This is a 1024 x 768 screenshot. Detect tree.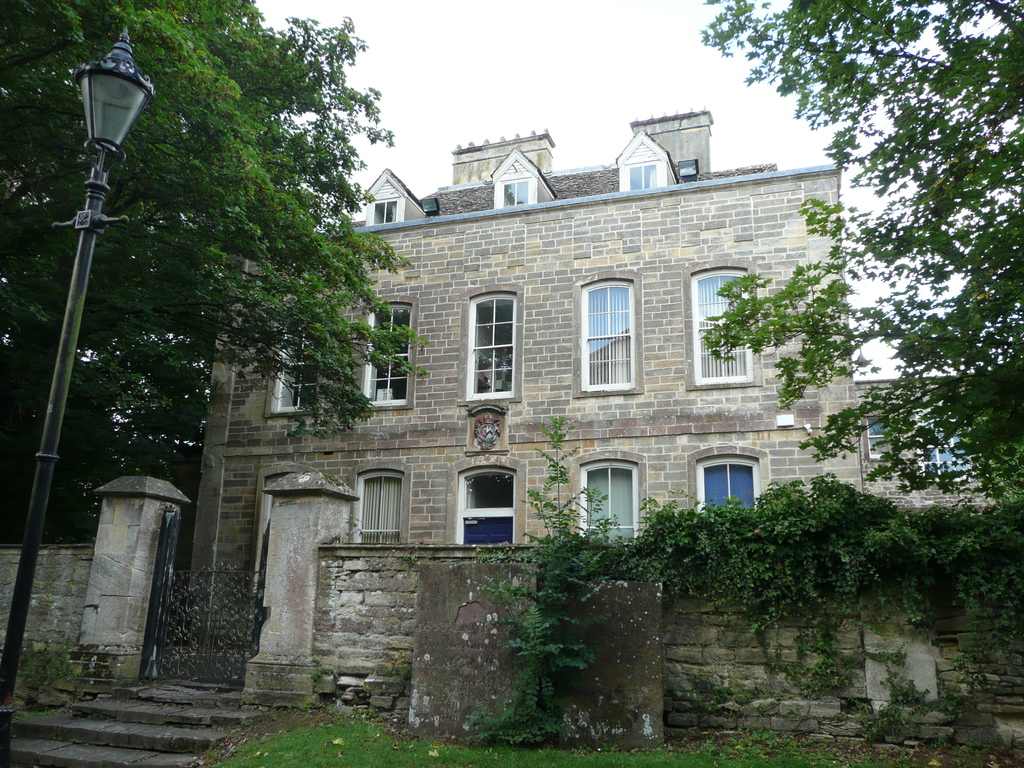
box=[701, 0, 1023, 506].
